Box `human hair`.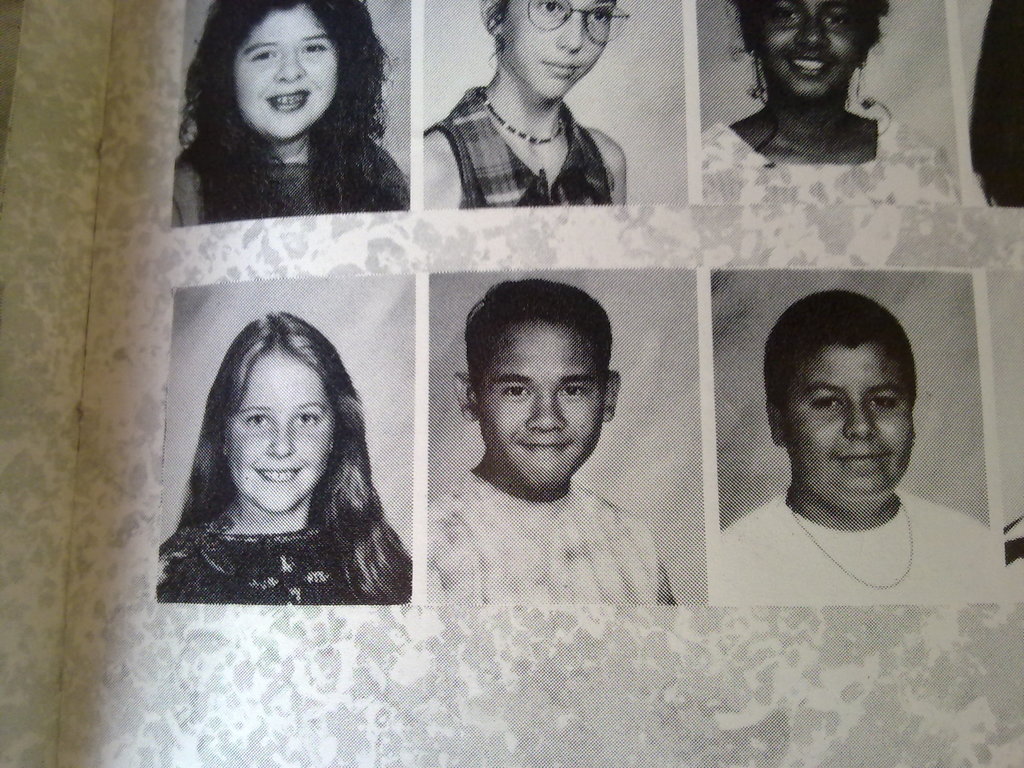
{"x1": 156, "y1": 318, "x2": 415, "y2": 606}.
